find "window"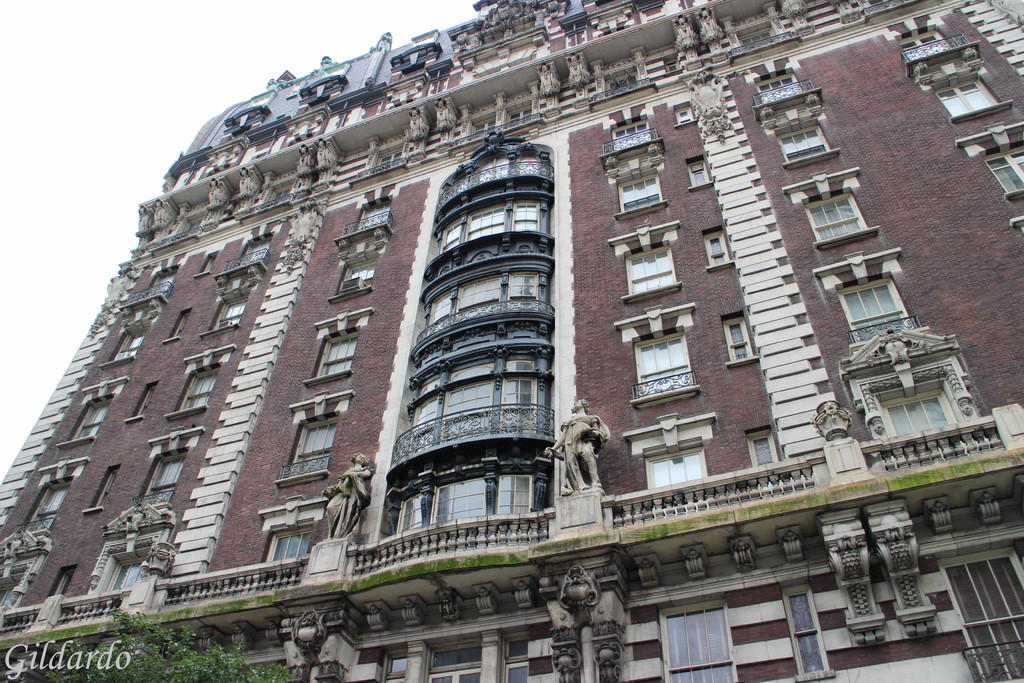
{"left": 791, "top": 593, "right": 821, "bottom": 678}
